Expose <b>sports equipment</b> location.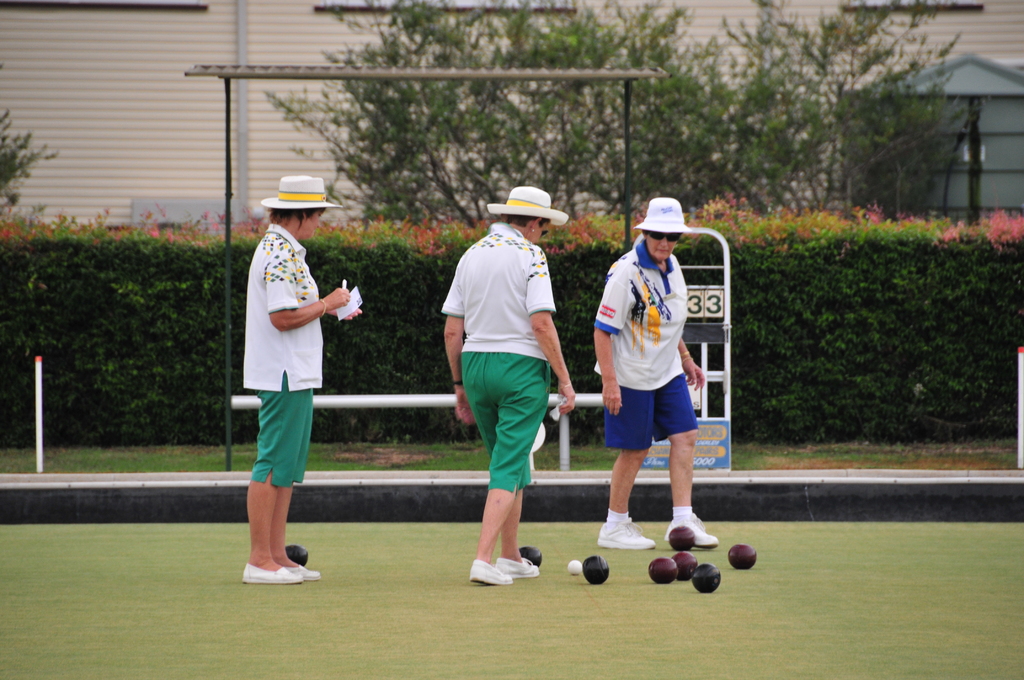
Exposed at 516:546:540:568.
